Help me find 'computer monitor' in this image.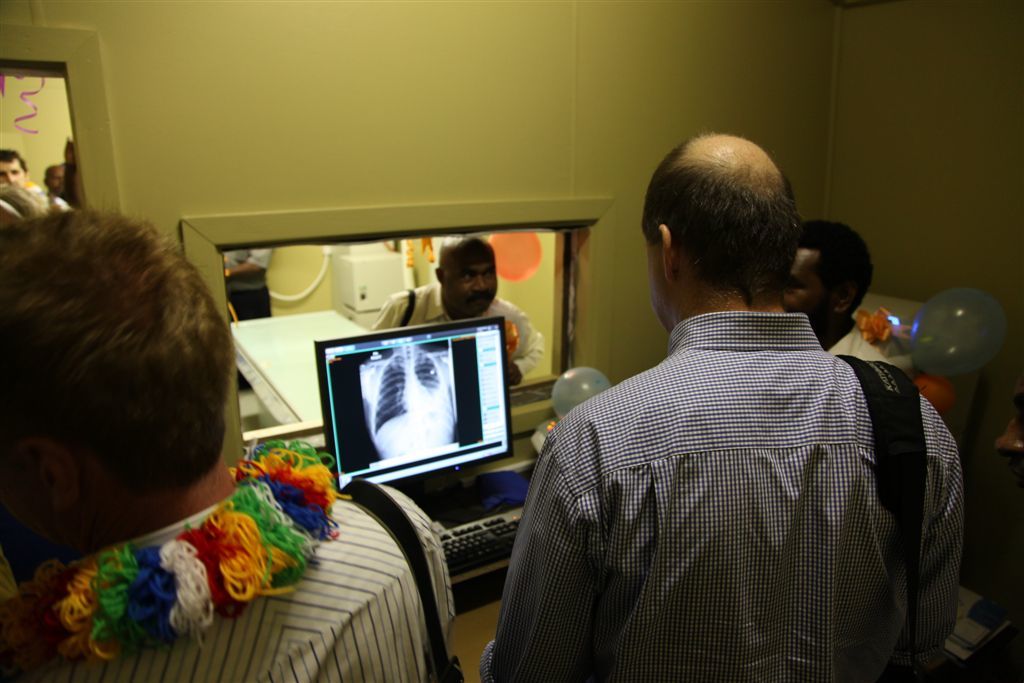
Found it: box=[311, 324, 535, 525].
